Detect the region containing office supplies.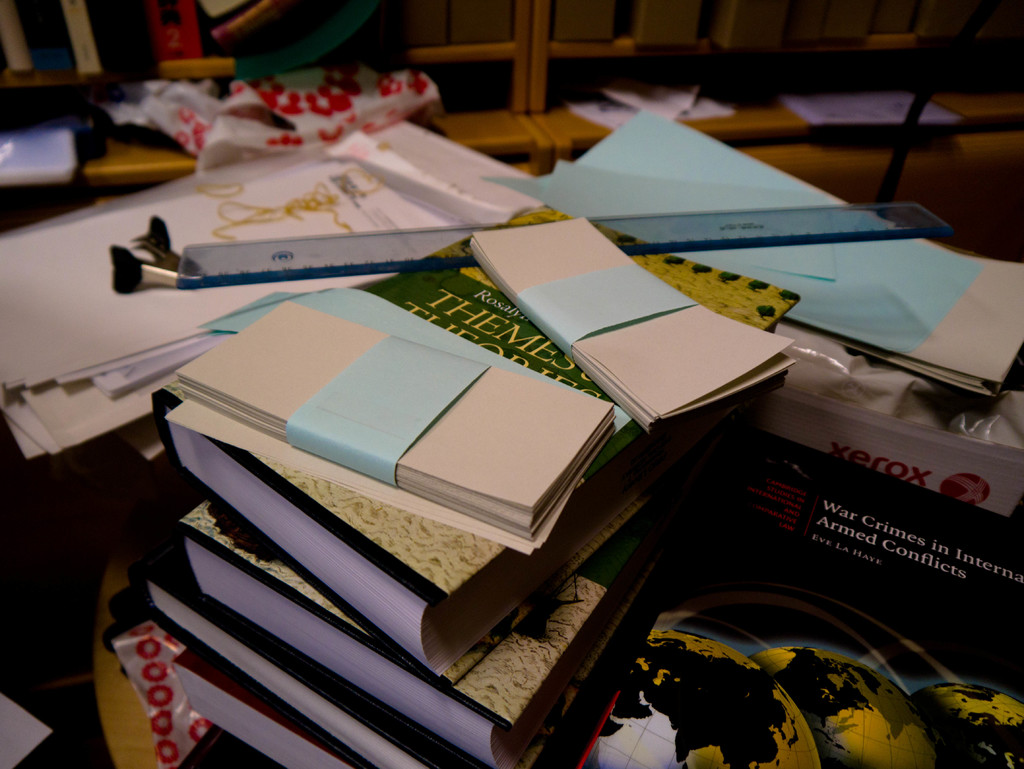
175,498,622,768.
